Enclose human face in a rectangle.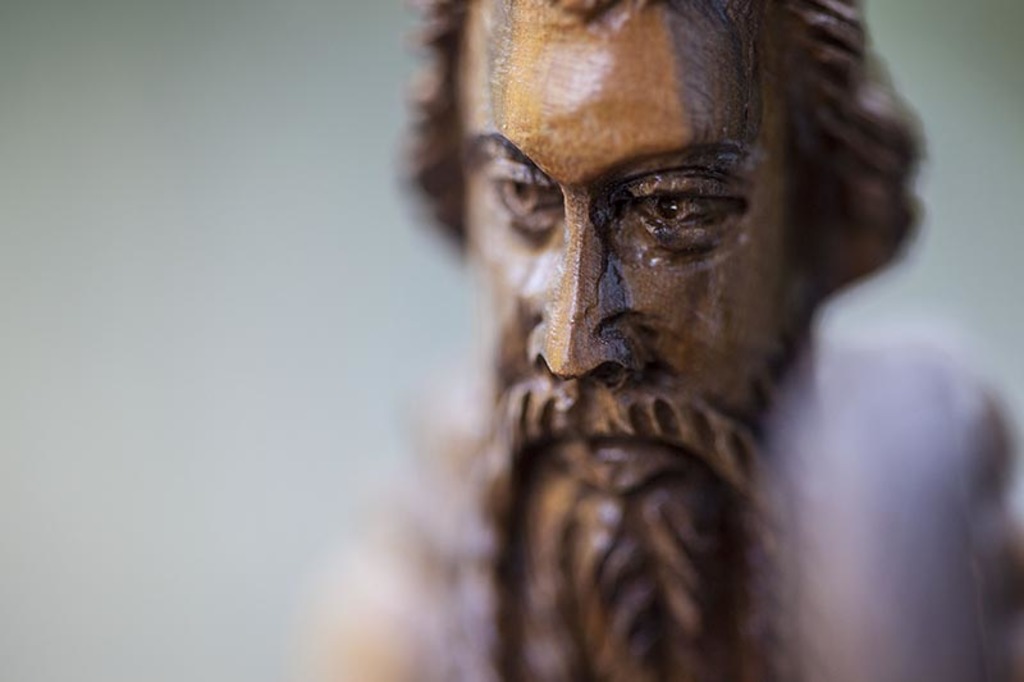
[460,0,810,522].
